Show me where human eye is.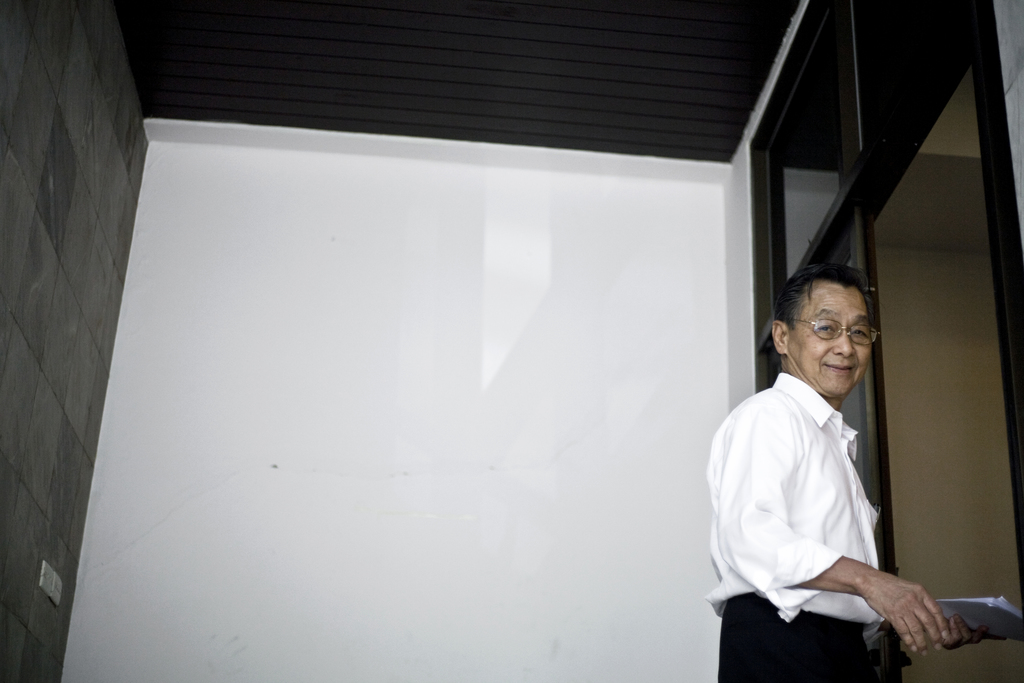
human eye is at BBox(851, 323, 870, 338).
